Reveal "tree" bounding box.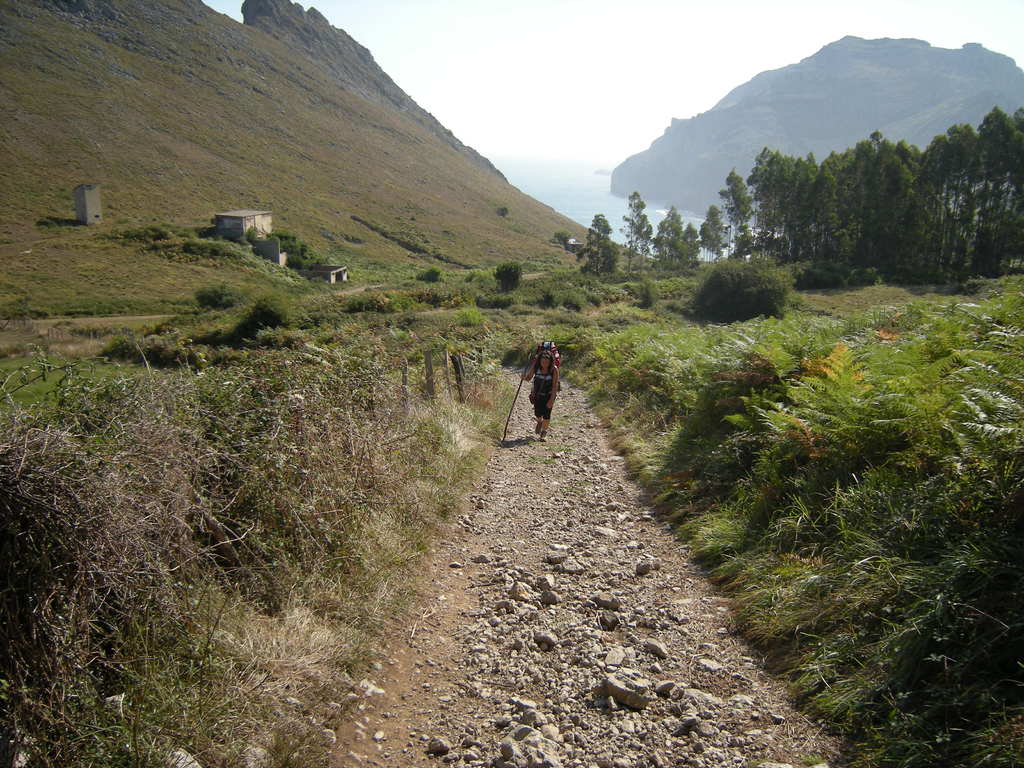
Revealed: l=498, t=205, r=509, b=218.
